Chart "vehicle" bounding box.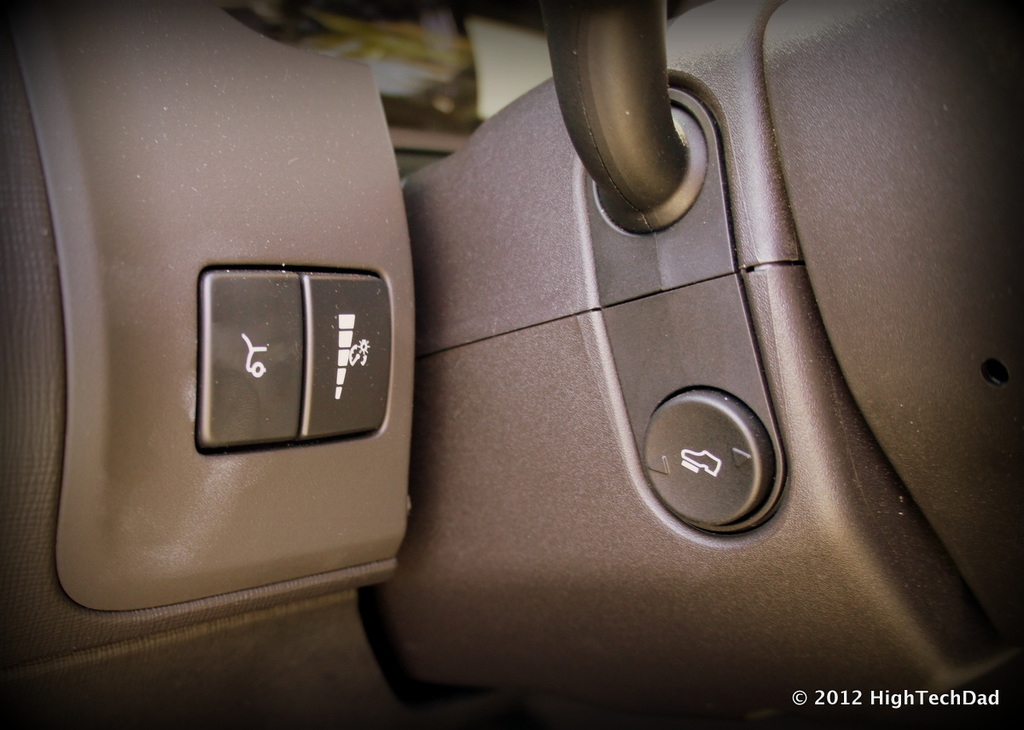
Charted: locate(0, 0, 1023, 729).
